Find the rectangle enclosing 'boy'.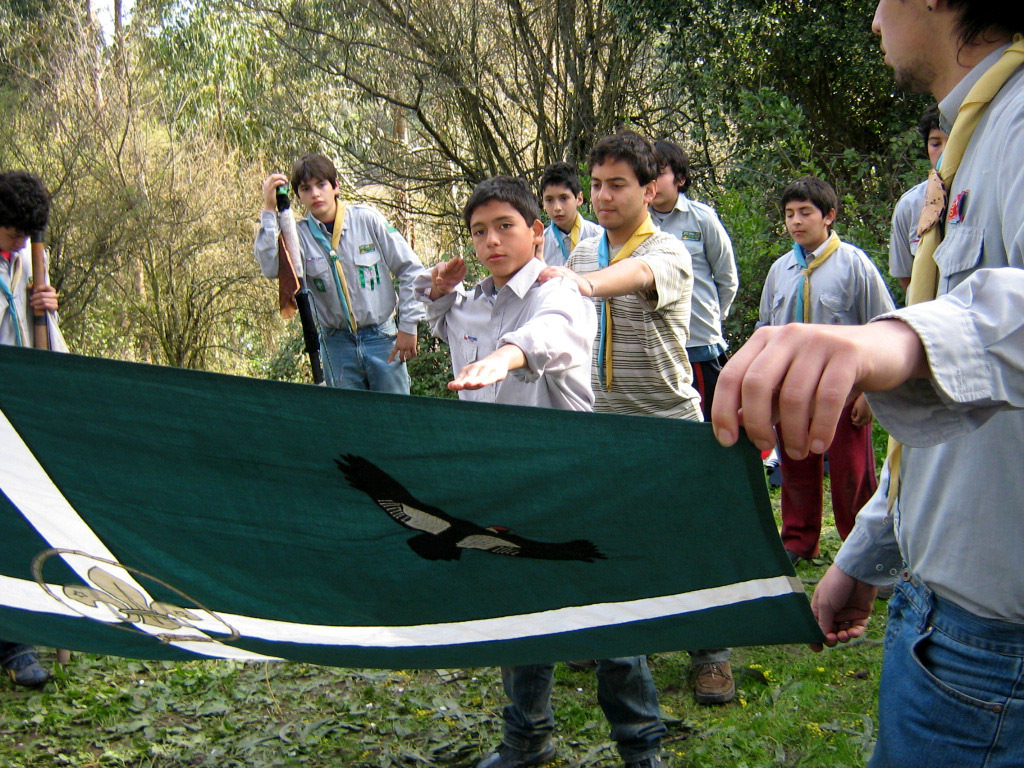
box(540, 155, 606, 262).
